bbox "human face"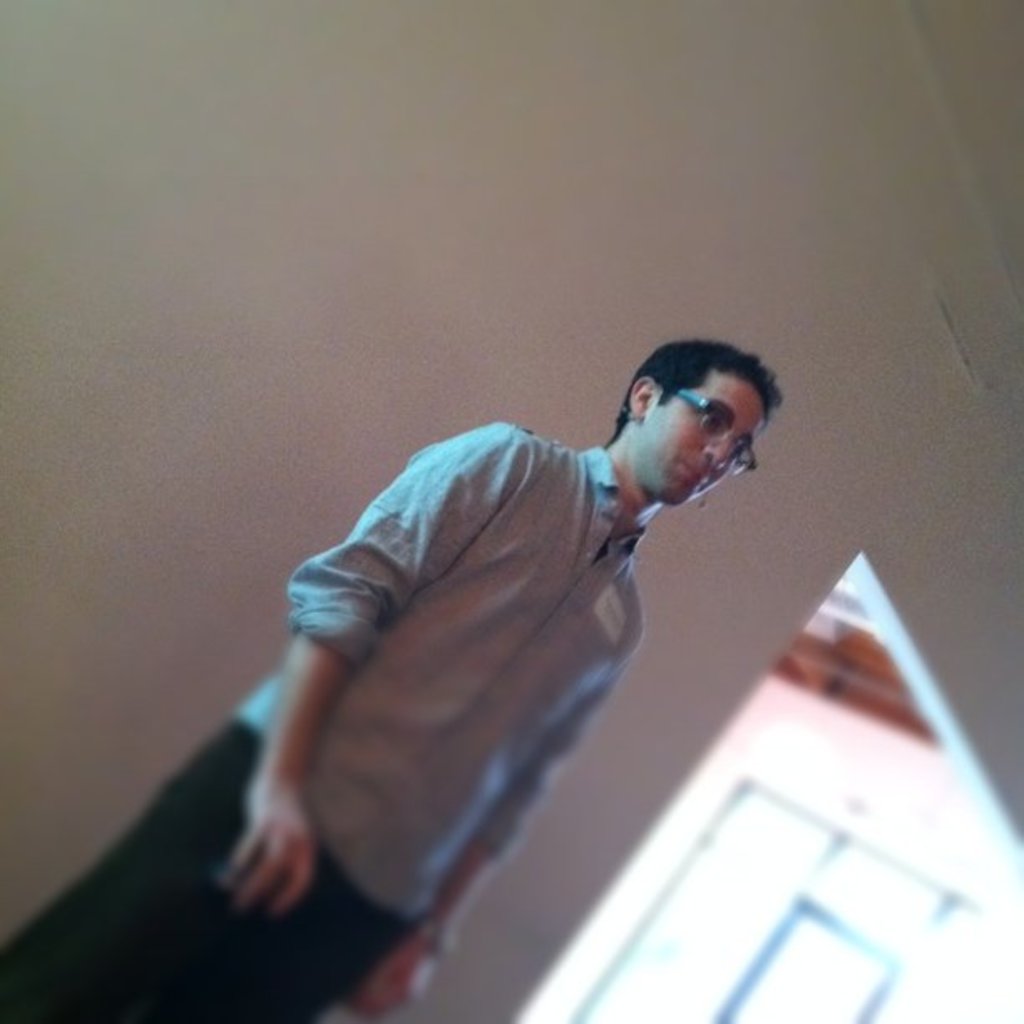
[643, 383, 760, 504]
